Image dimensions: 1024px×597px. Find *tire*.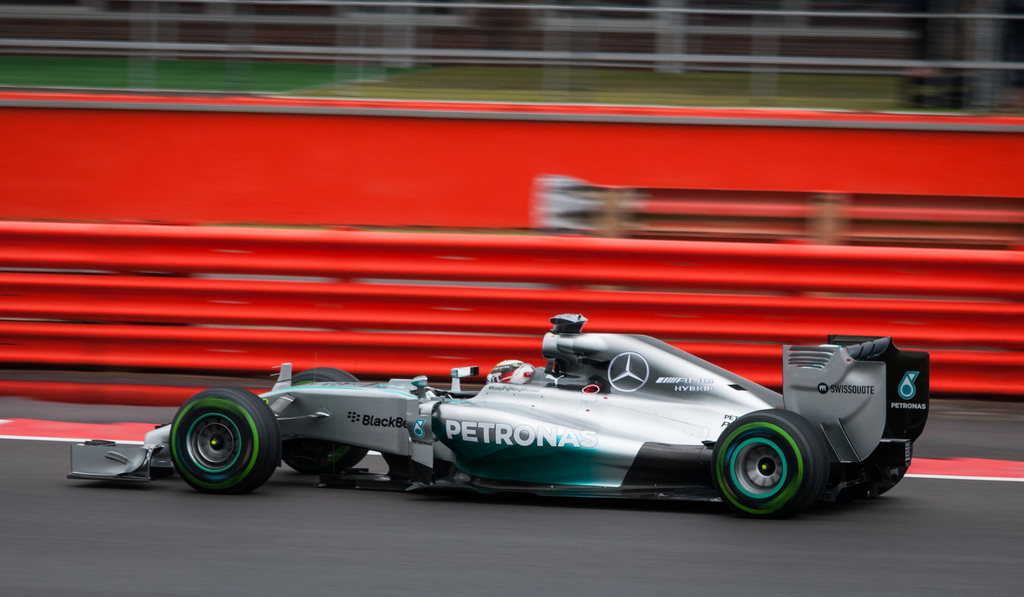
box=[275, 364, 386, 481].
